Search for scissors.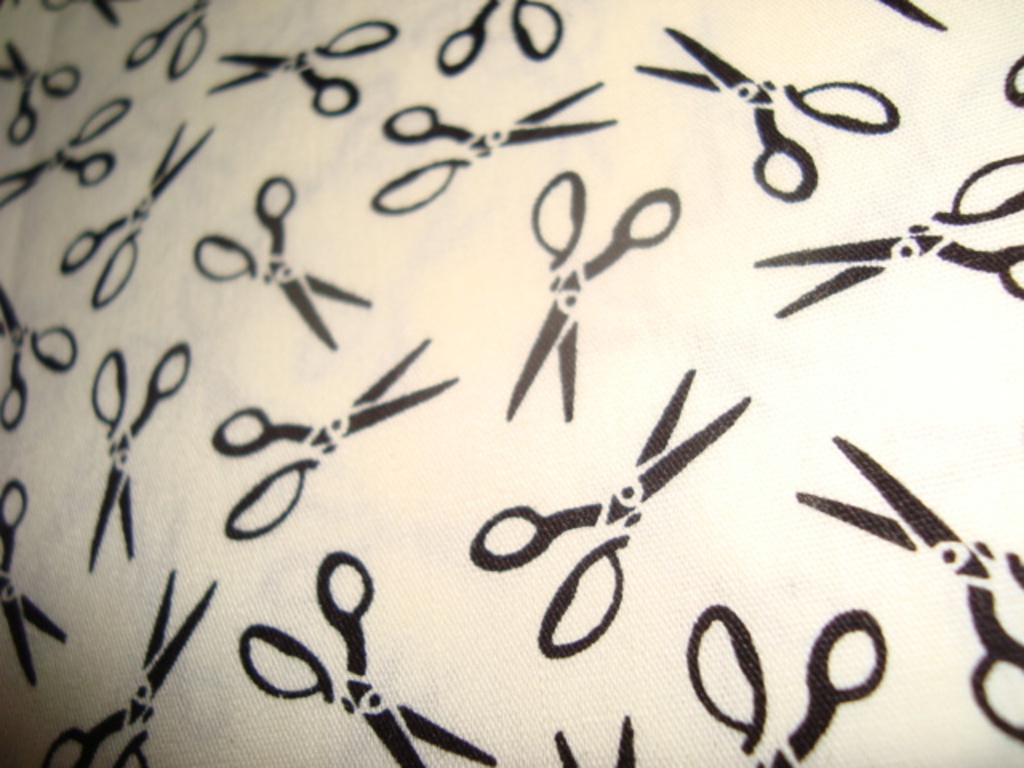
Found at x1=91, y1=338, x2=194, y2=568.
